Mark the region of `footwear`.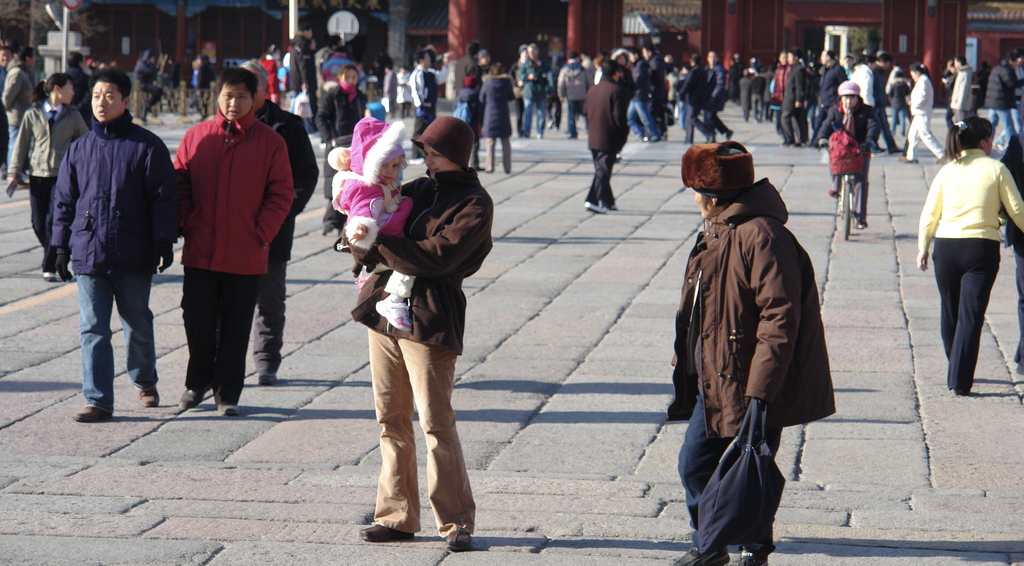
Region: (x1=40, y1=271, x2=56, y2=283).
